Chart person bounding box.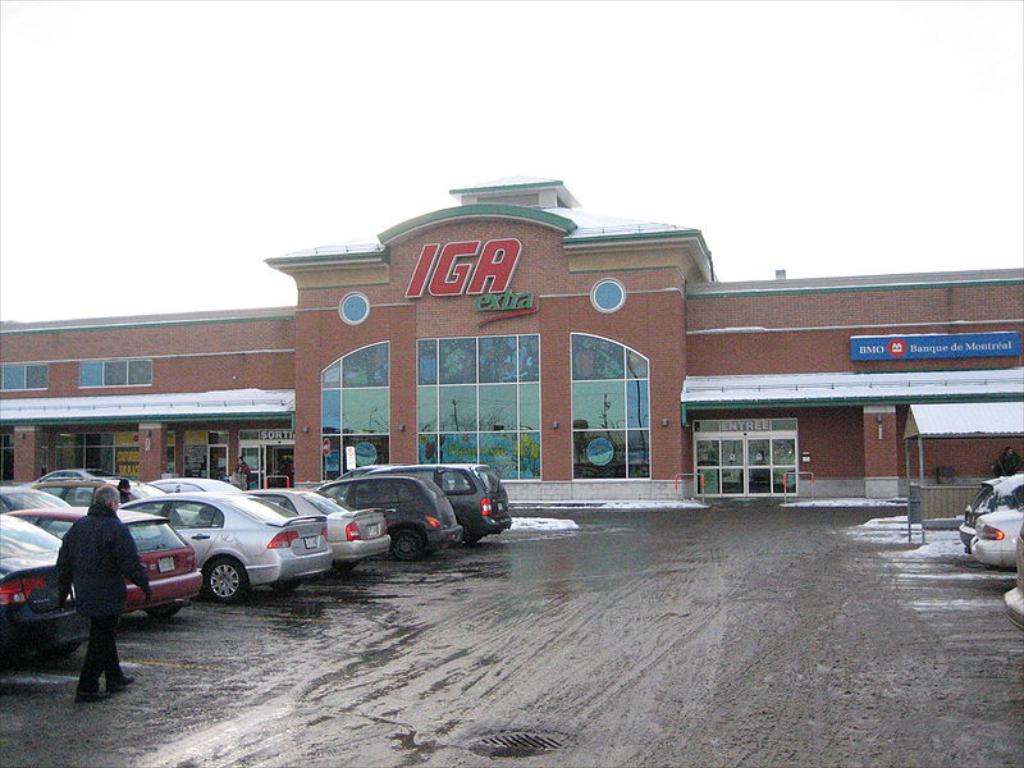
Charted: <box>50,456,136,701</box>.
